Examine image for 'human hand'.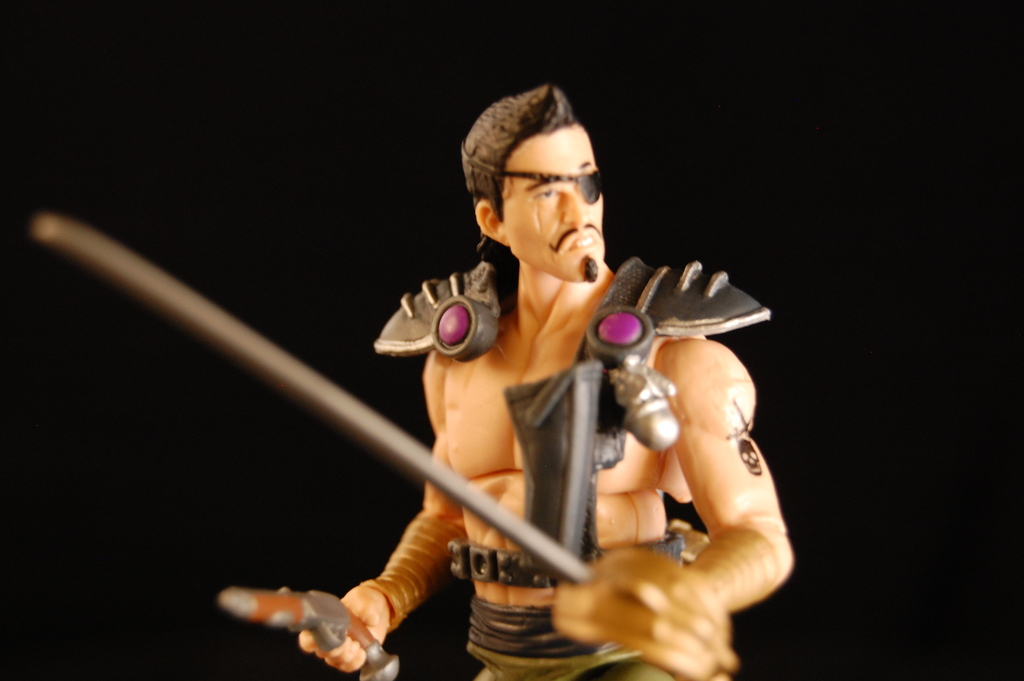
Examination result: <region>294, 582, 394, 678</region>.
